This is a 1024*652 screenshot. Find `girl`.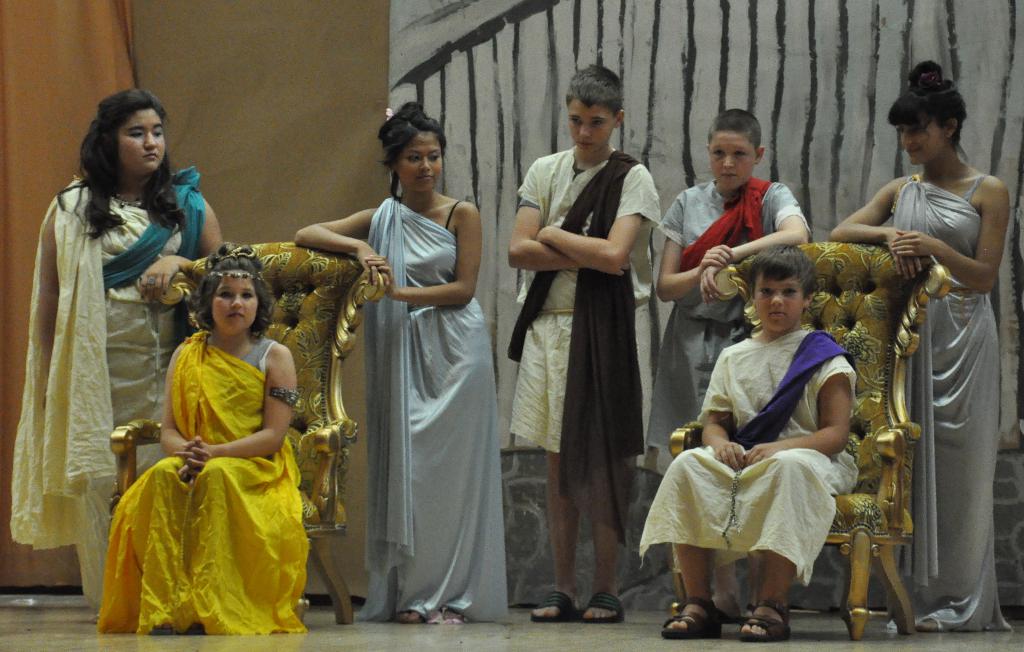
Bounding box: <region>101, 240, 317, 635</region>.
